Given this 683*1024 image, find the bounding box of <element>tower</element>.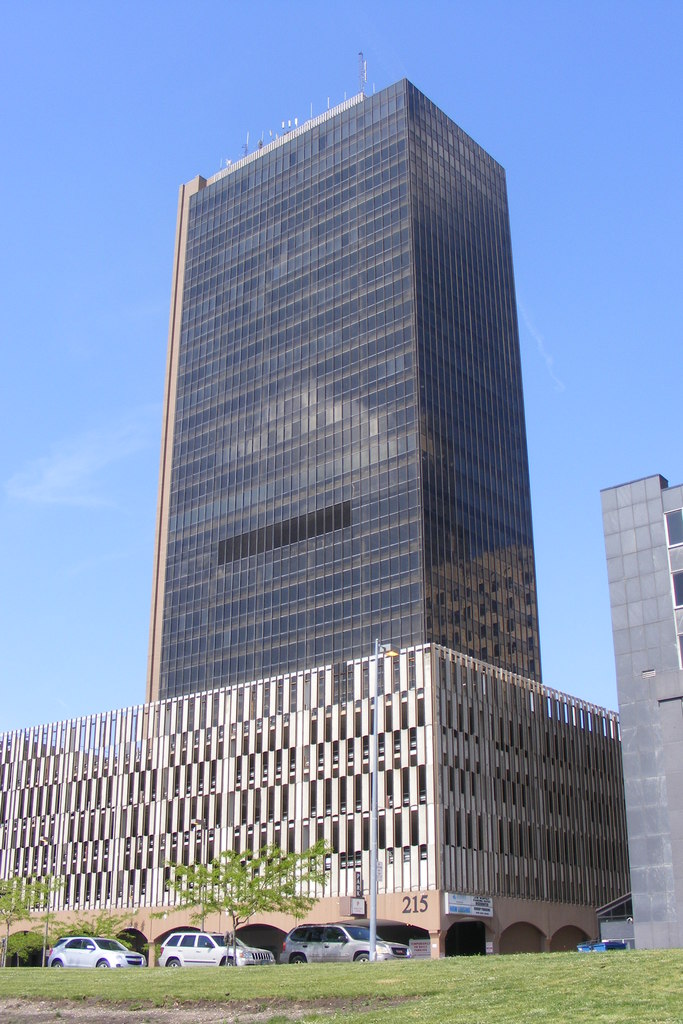
select_region(141, 49, 545, 890).
